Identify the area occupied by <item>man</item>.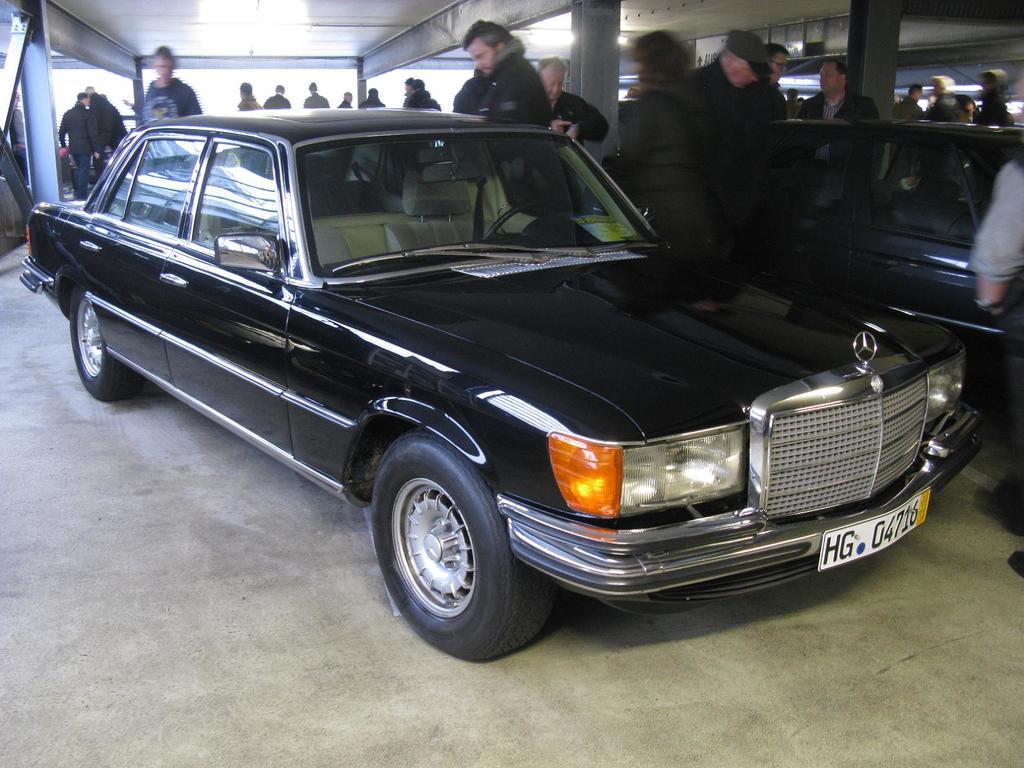
Area: bbox=(301, 80, 329, 108).
